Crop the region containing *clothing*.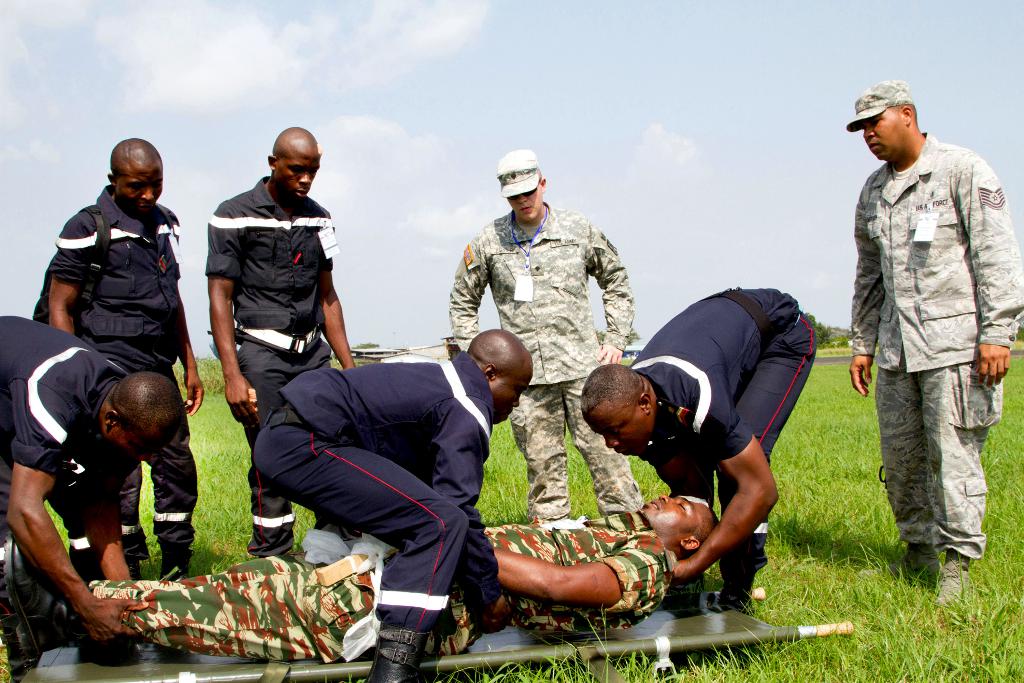
Crop region: bbox(45, 183, 182, 348).
